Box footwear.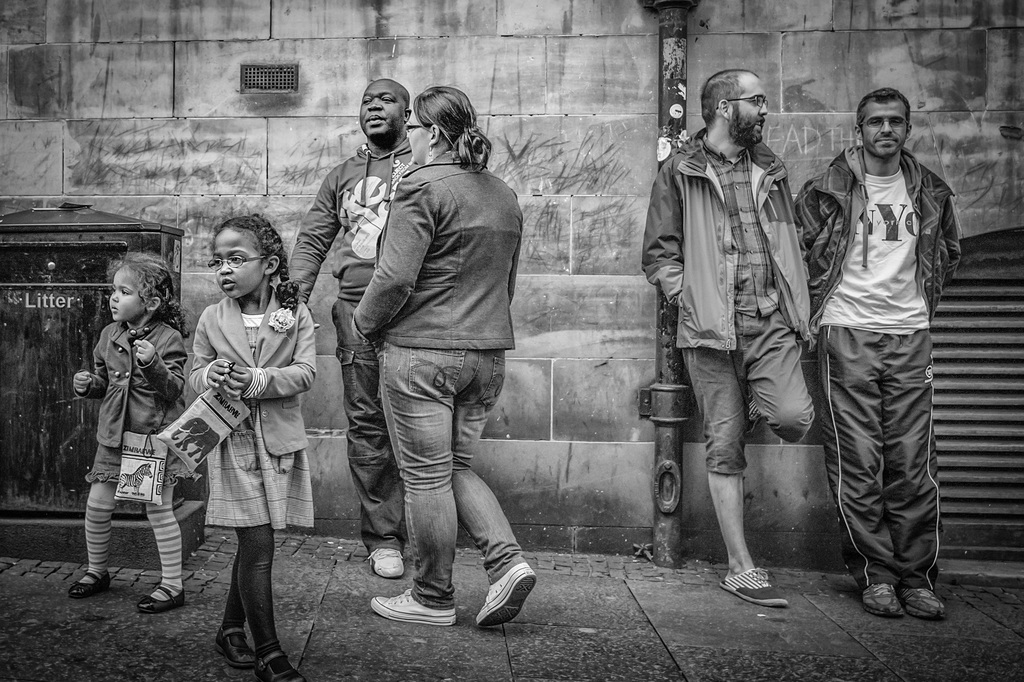
crop(138, 580, 187, 619).
